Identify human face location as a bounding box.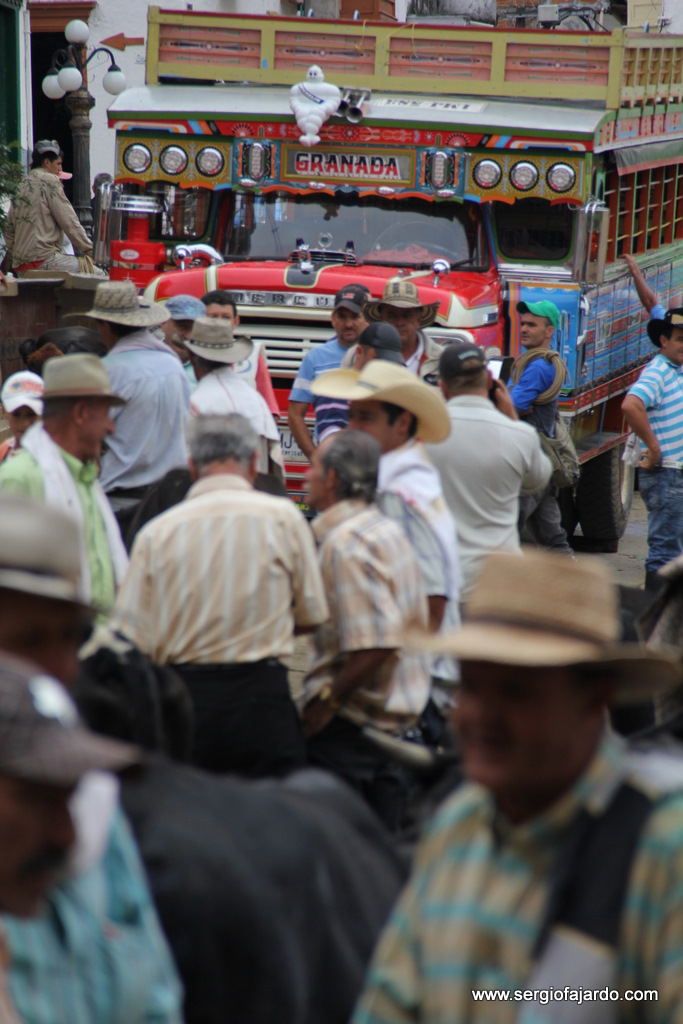
locate(0, 781, 78, 922).
